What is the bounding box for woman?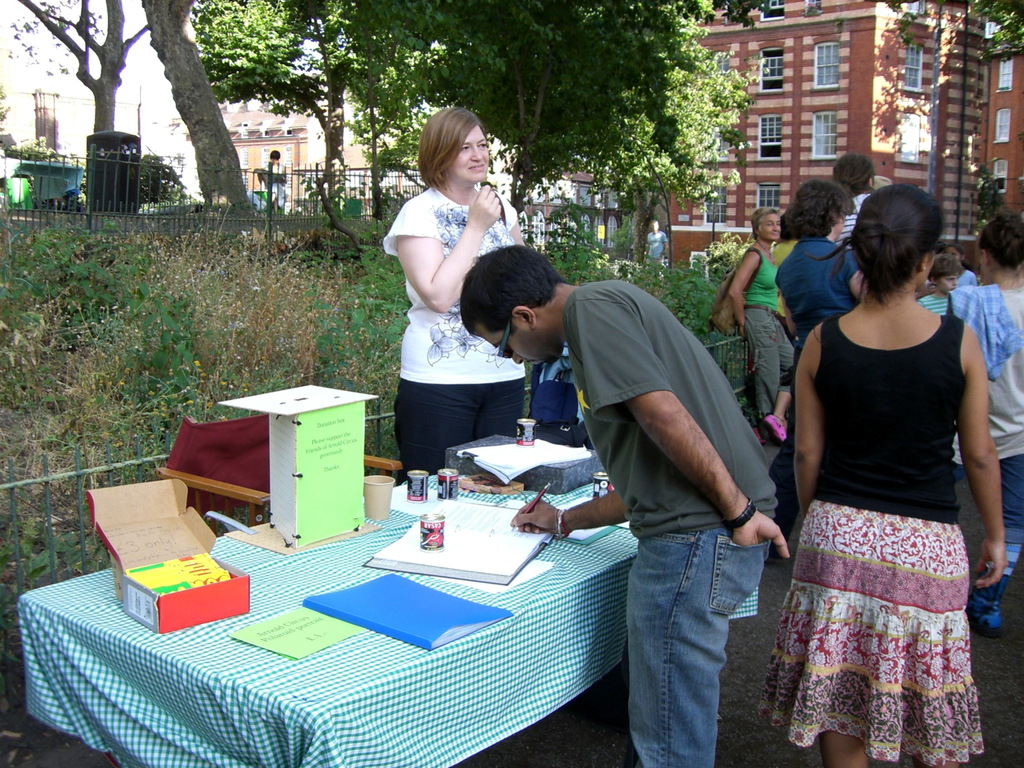
left=726, top=205, right=794, bottom=447.
